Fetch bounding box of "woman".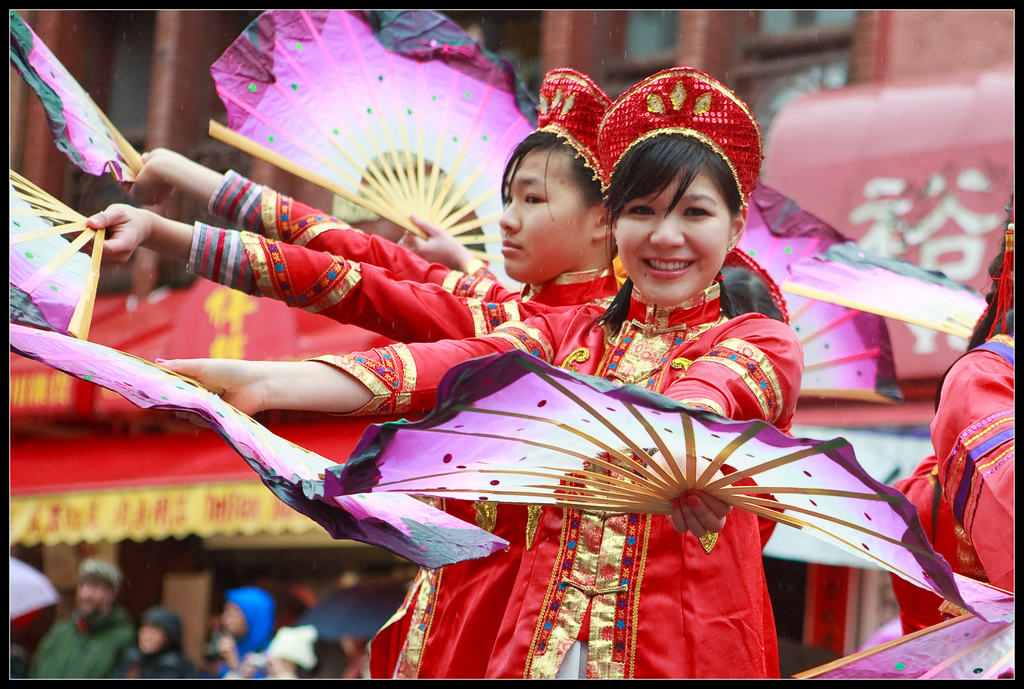
Bbox: <bbox>102, 608, 196, 679</bbox>.
